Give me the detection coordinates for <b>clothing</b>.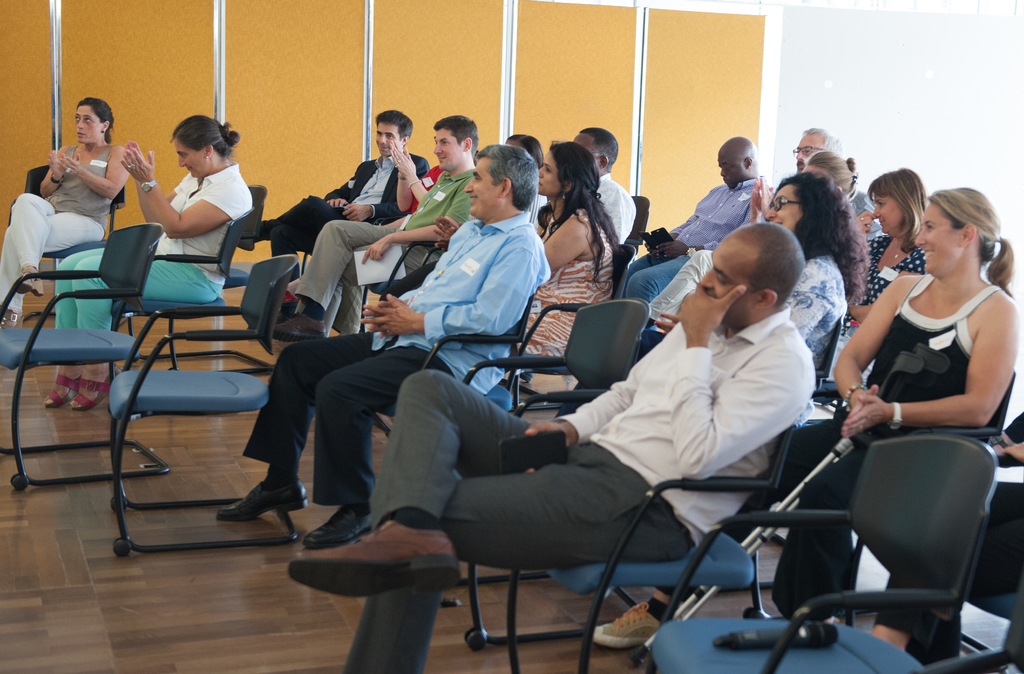
bbox=(781, 252, 851, 366).
